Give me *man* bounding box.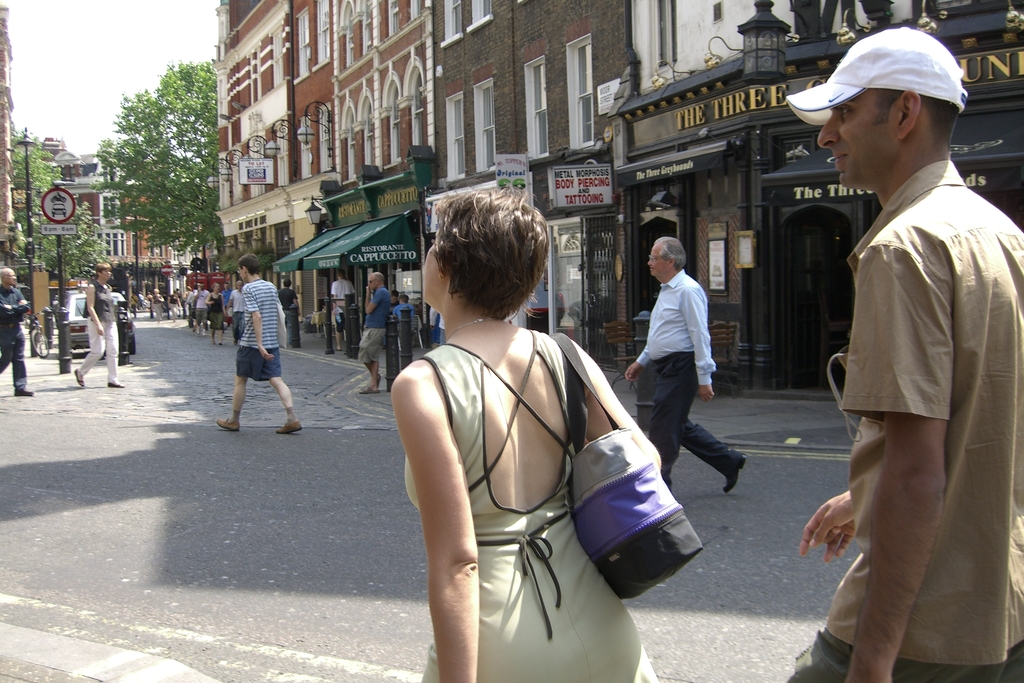
<box>215,249,303,436</box>.
